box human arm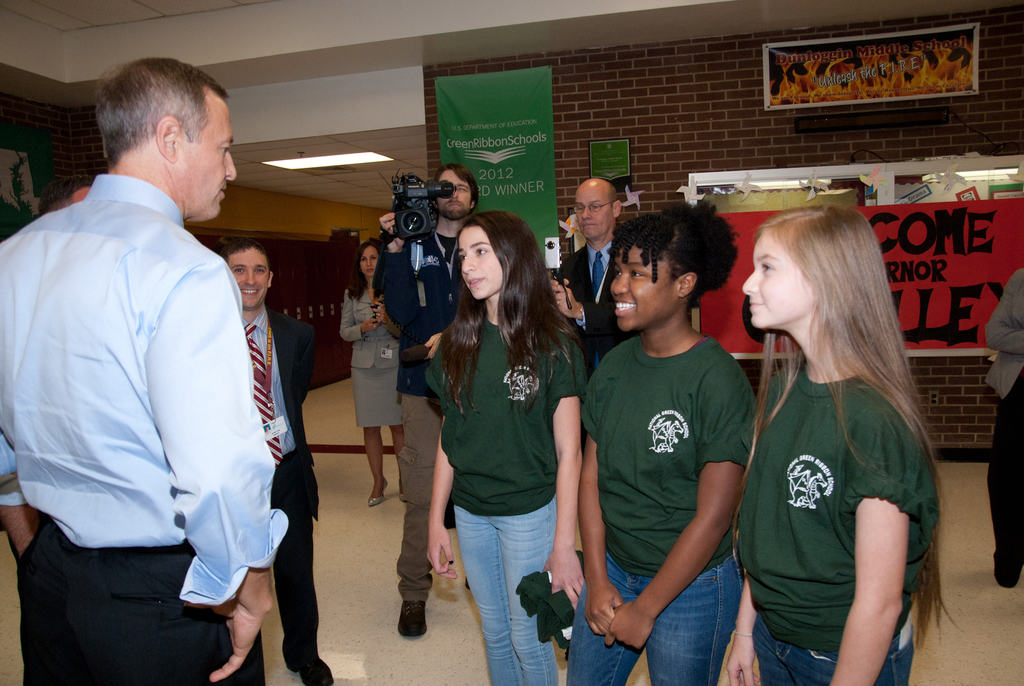
detection(716, 551, 770, 685)
